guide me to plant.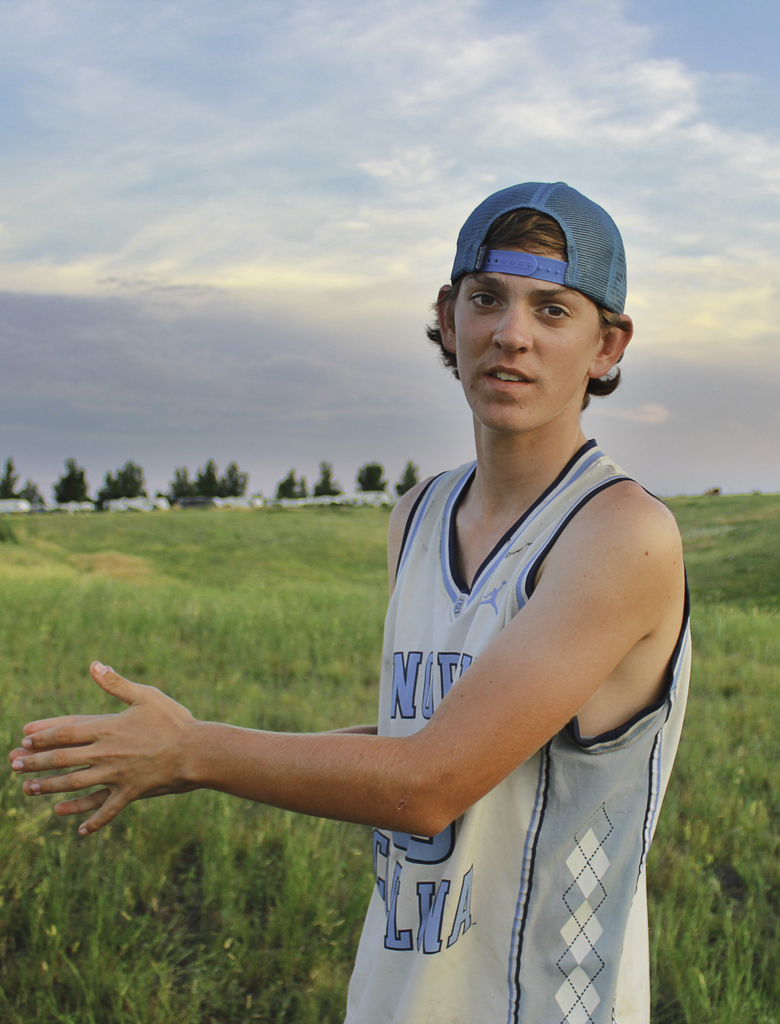
Guidance: box=[0, 498, 779, 1023].
